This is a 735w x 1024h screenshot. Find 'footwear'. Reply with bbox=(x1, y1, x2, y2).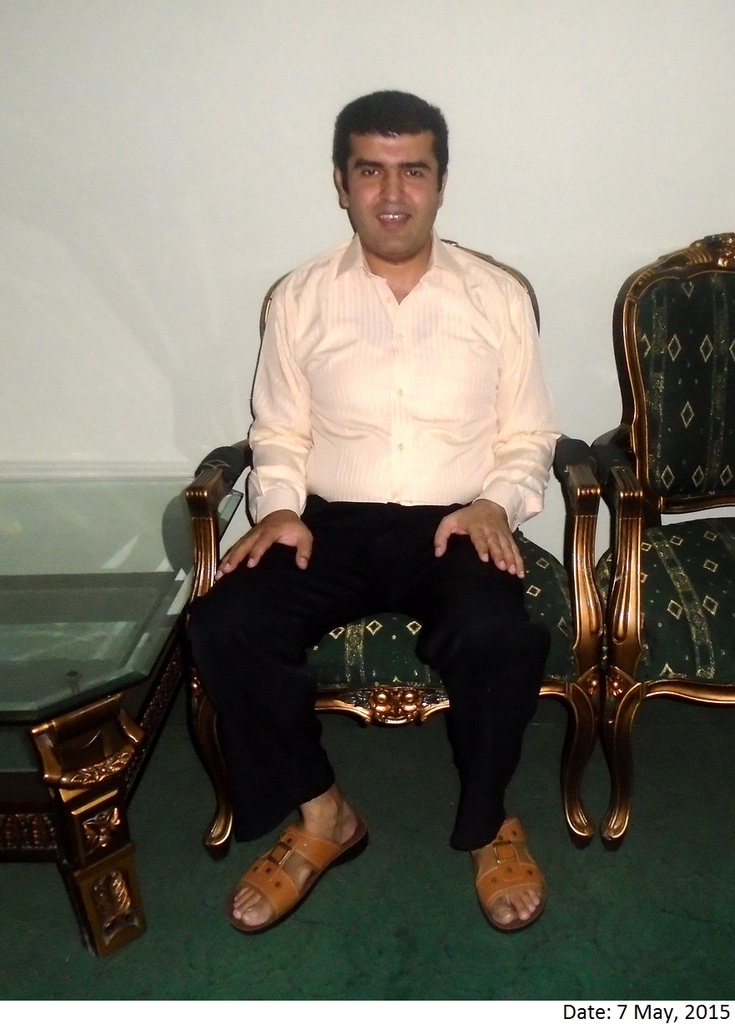
bbox=(472, 822, 560, 942).
